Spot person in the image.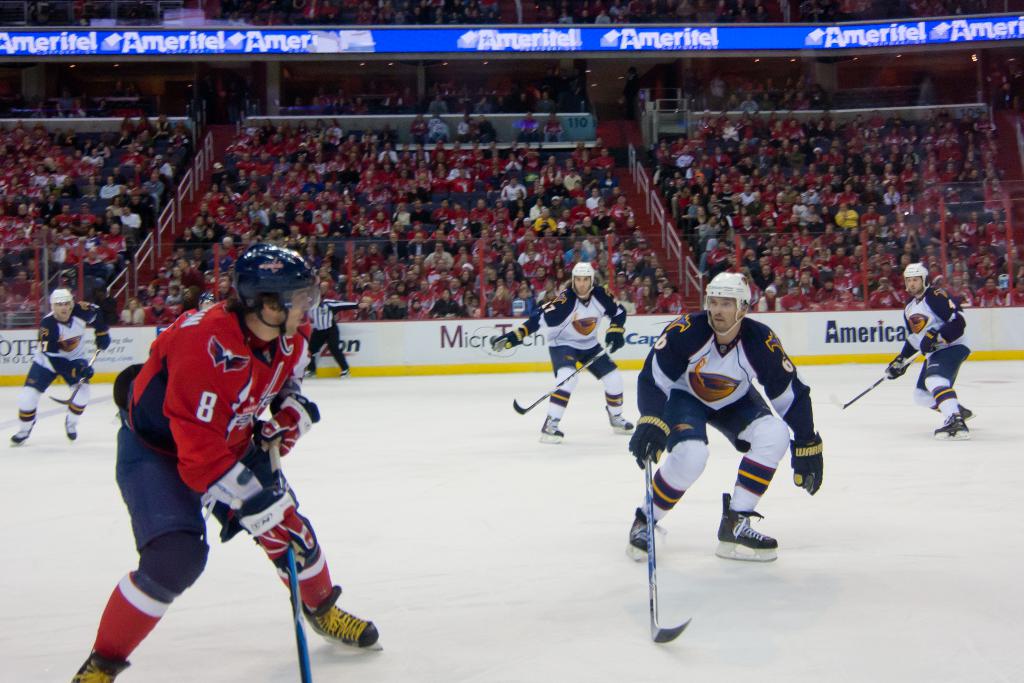
person found at 620/272/820/554.
